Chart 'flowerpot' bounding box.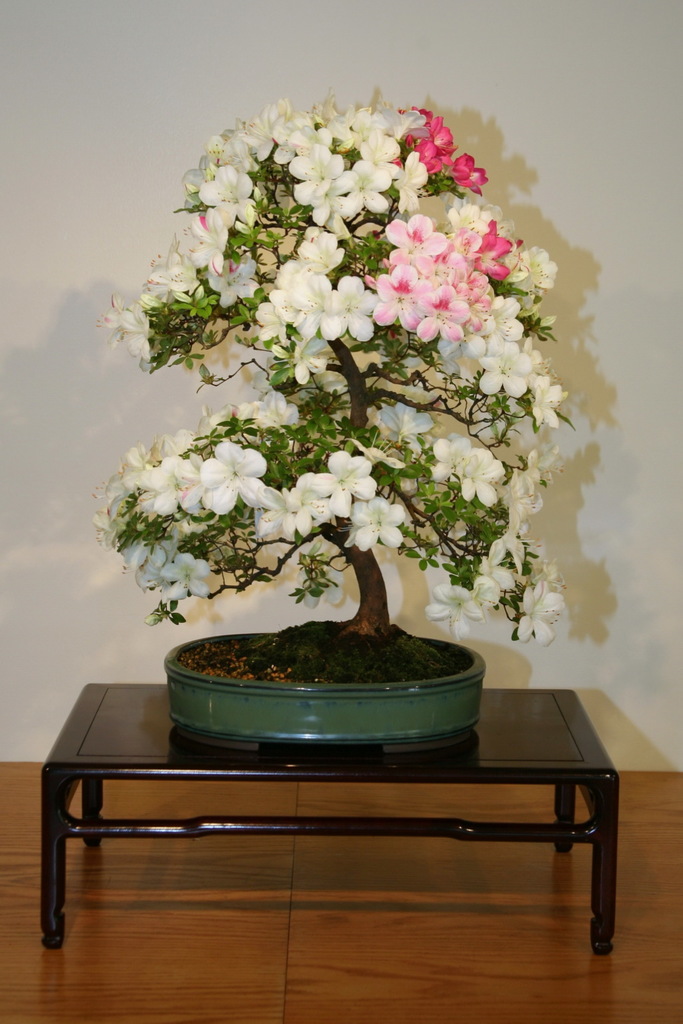
Charted: x1=140, y1=629, x2=502, y2=750.
